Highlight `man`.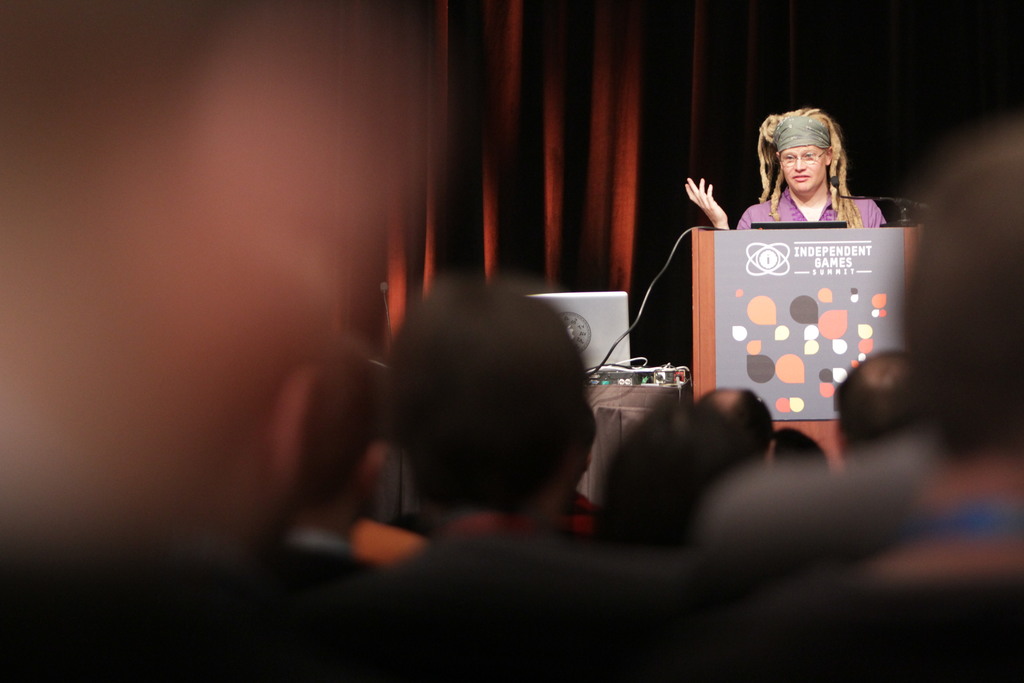
Highlighted region: BBox(328, 274, 667, 584).
